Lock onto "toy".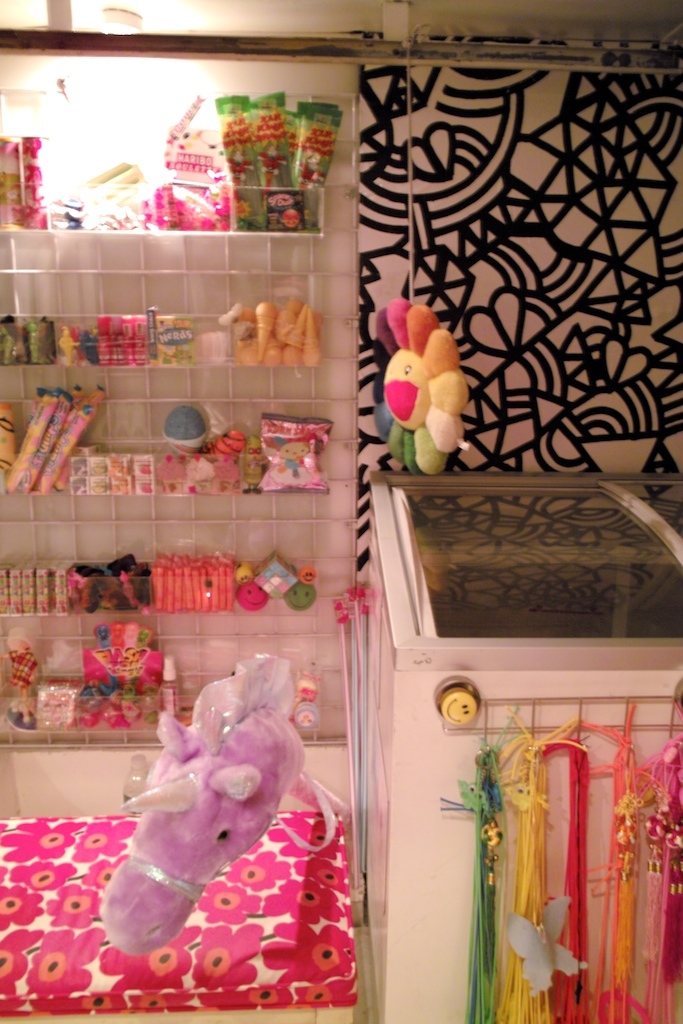
Locked: 213/426/248/465.
